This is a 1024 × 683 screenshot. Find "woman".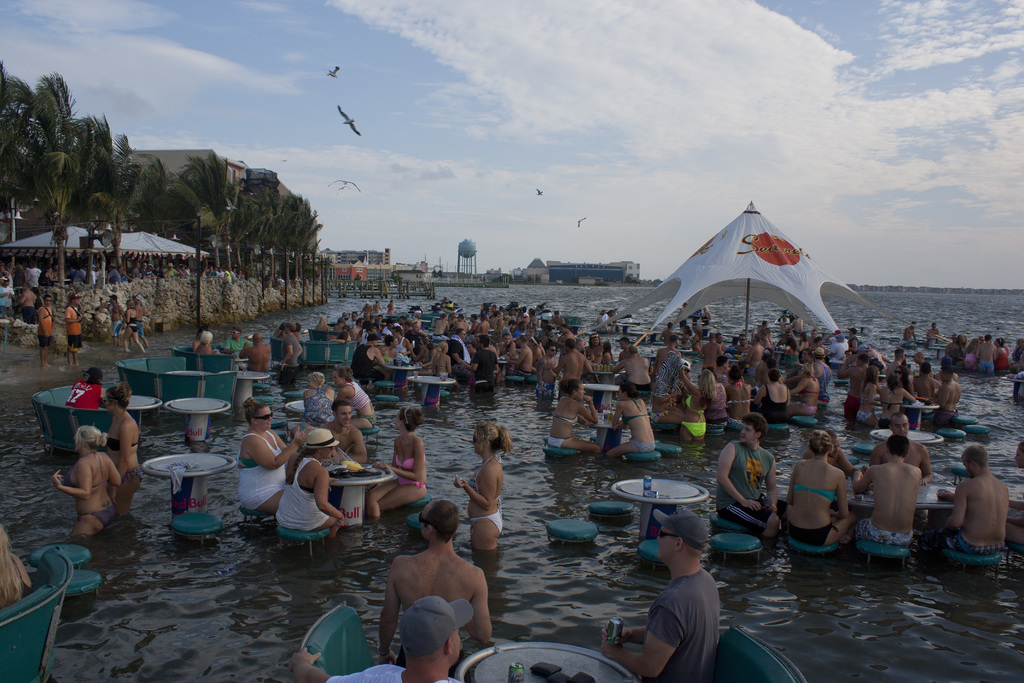
Bounding box: (x1=786, y1=362, x2=820, y2=423).
